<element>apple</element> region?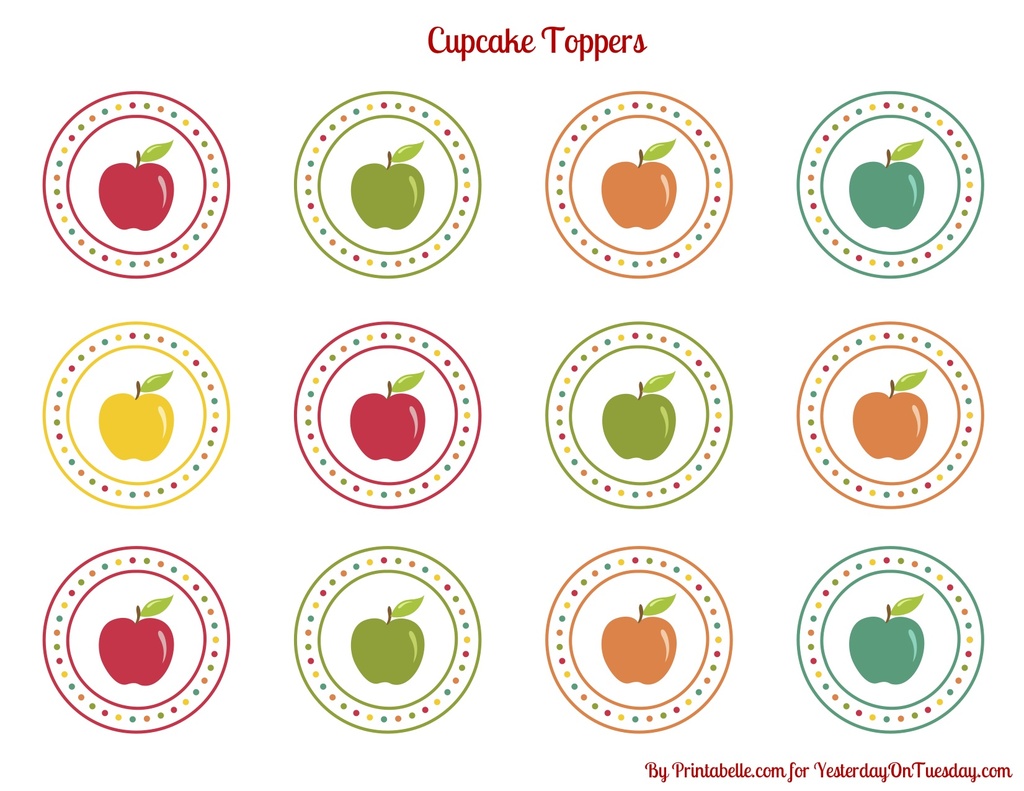
97, 605, 172, 684
